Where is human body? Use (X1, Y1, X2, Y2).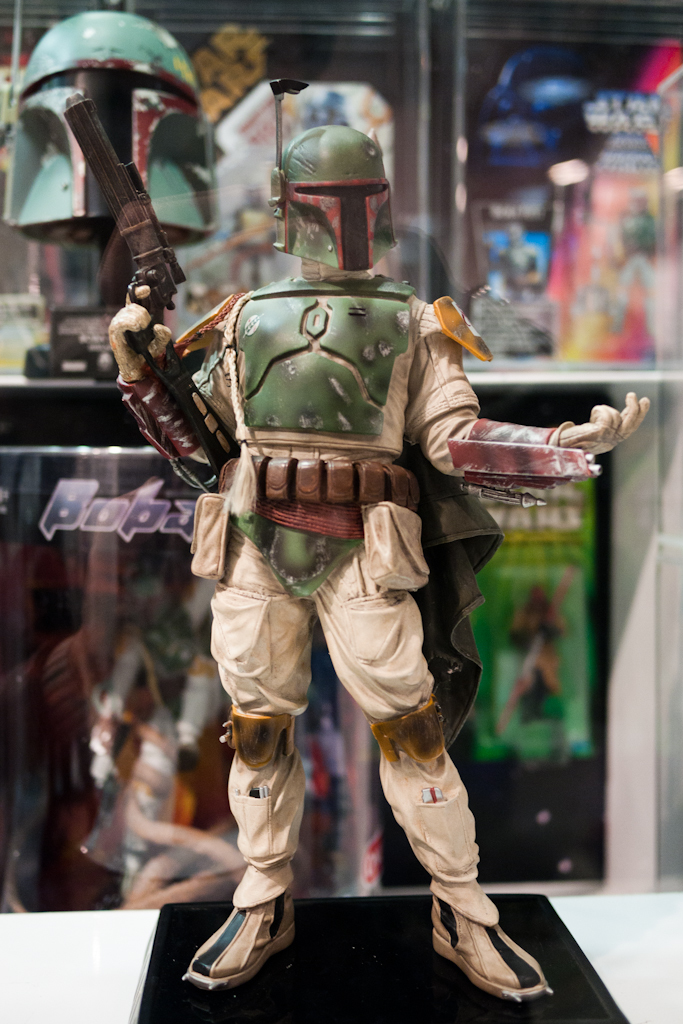
(130, 94, 558, 986).
